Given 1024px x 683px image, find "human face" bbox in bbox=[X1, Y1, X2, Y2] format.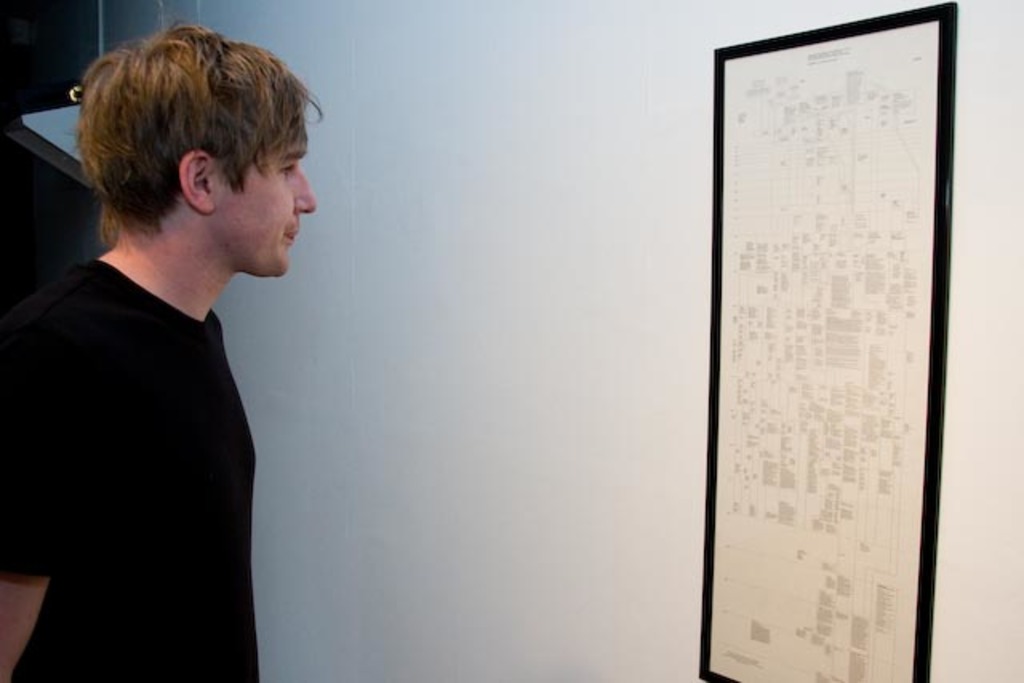
bbox=[216, 136, 318, 275].
